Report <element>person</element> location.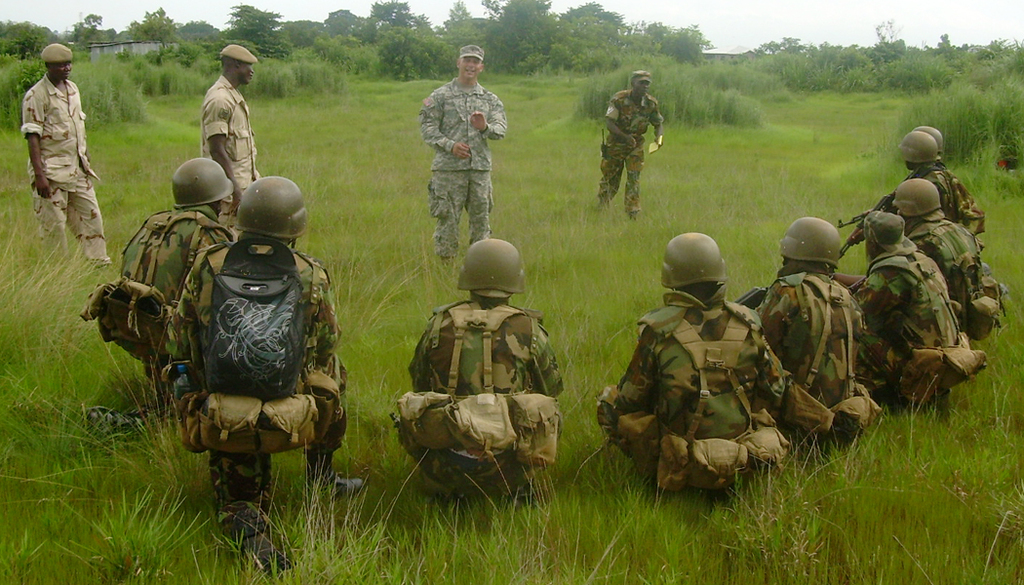
Report: BBox(388, 237, 567, 508).
